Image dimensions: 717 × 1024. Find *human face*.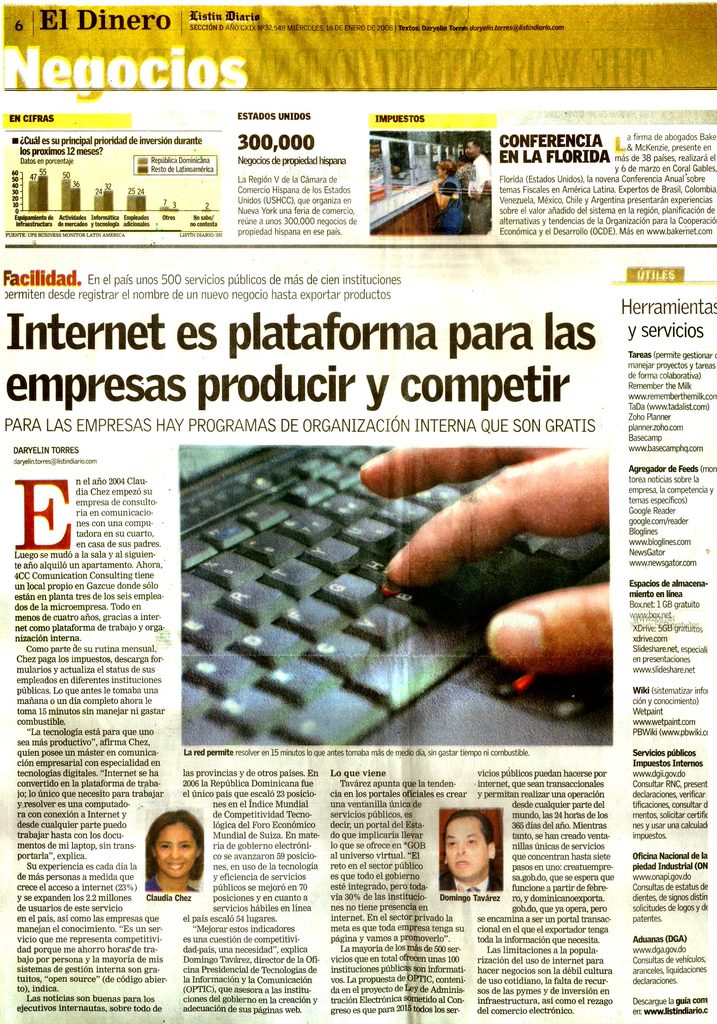
446:817:488:879.
